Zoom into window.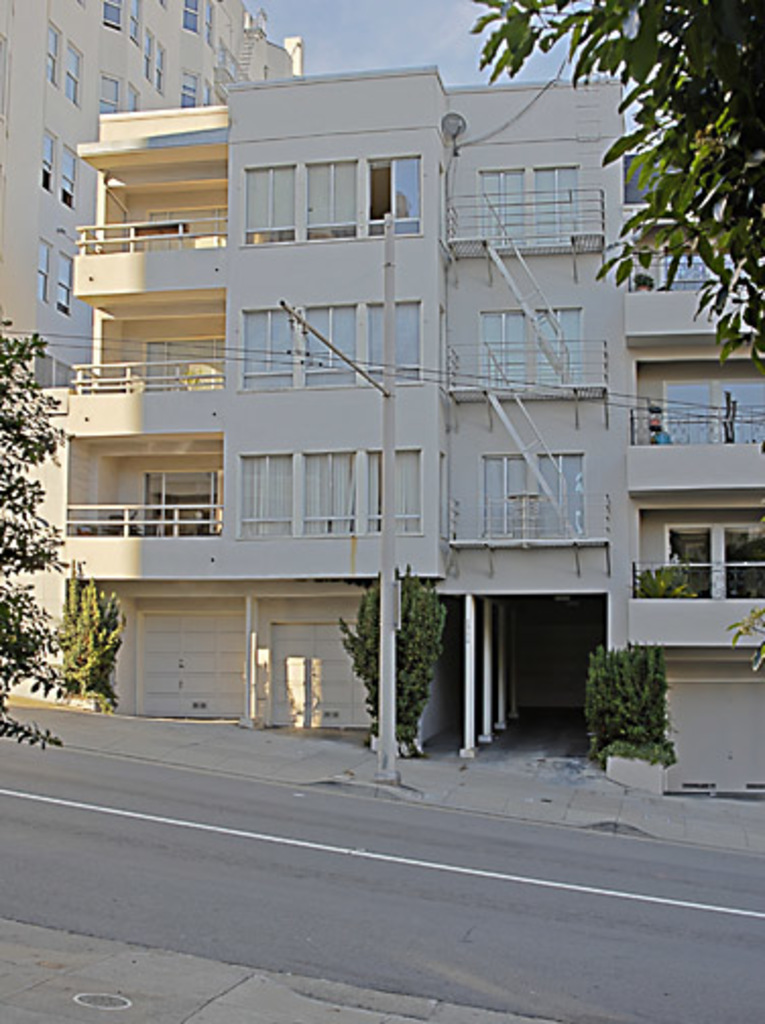
Zoom target: bbox=[57, 145, 75, 208].
